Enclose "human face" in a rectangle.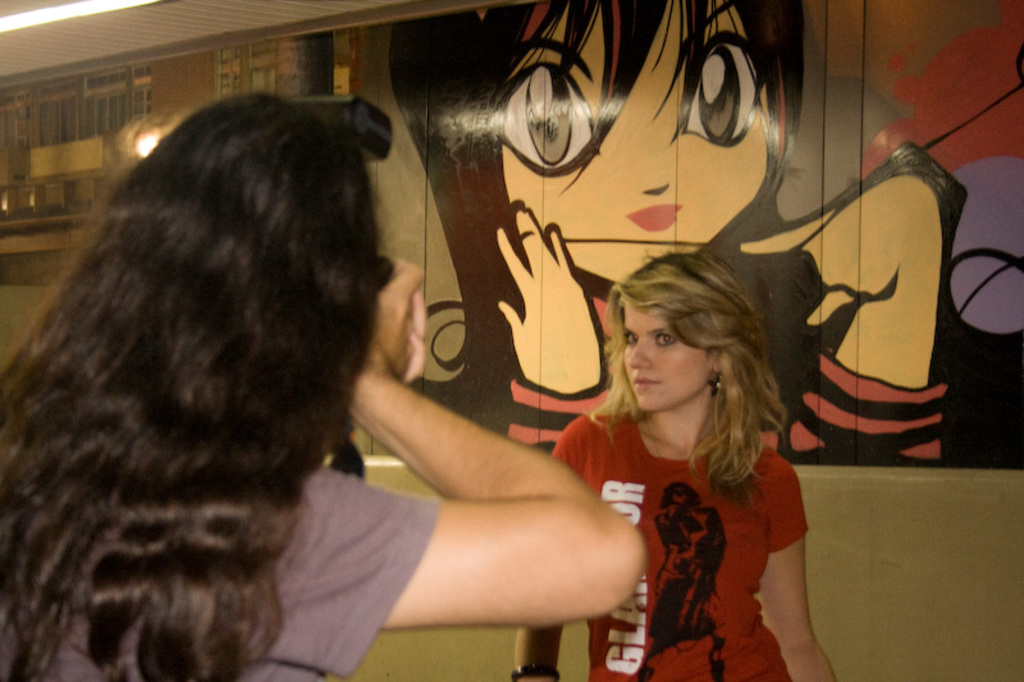
l=503, t=0, r=774, b=283.
